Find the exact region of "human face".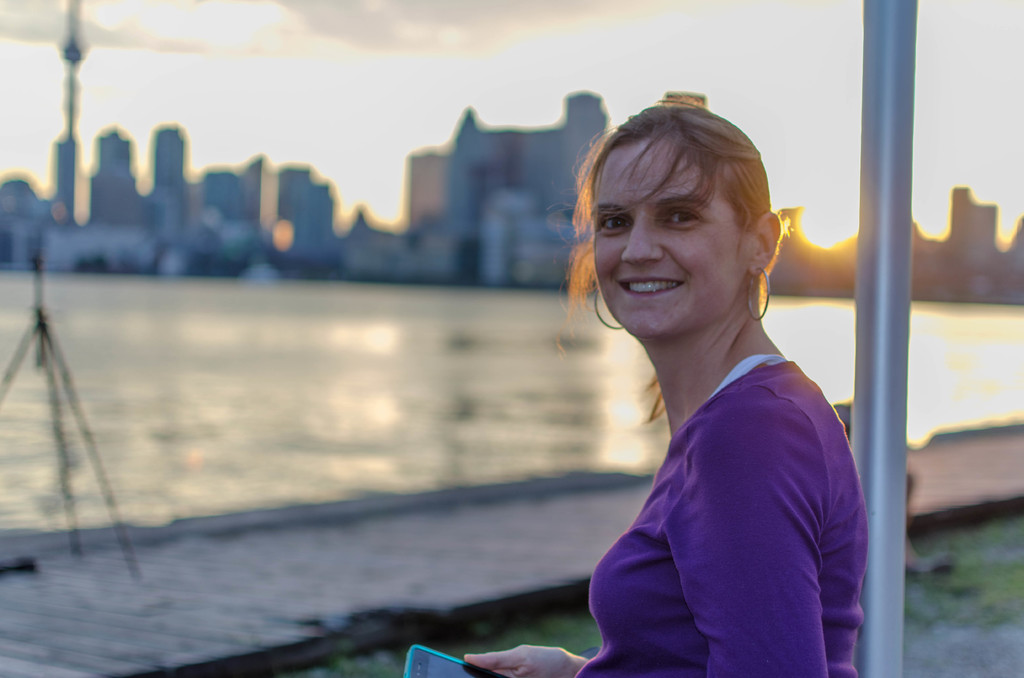
Exact region: x1=586, y1=131, x2=750, y2=346.
